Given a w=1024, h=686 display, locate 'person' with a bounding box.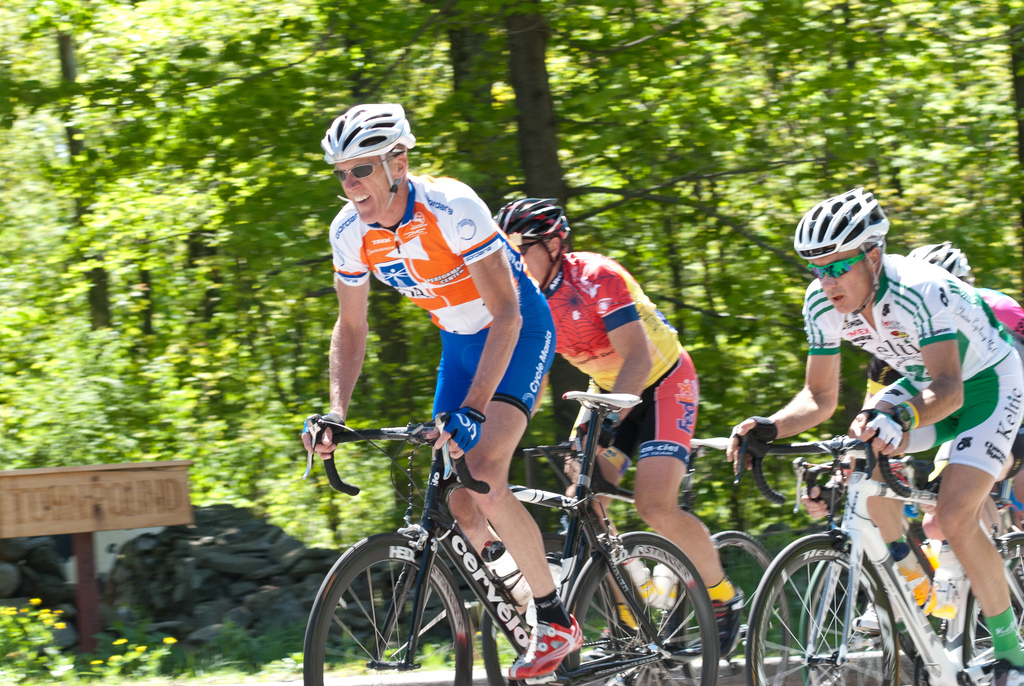
Located: bbox(323, 178, 625, 624).
